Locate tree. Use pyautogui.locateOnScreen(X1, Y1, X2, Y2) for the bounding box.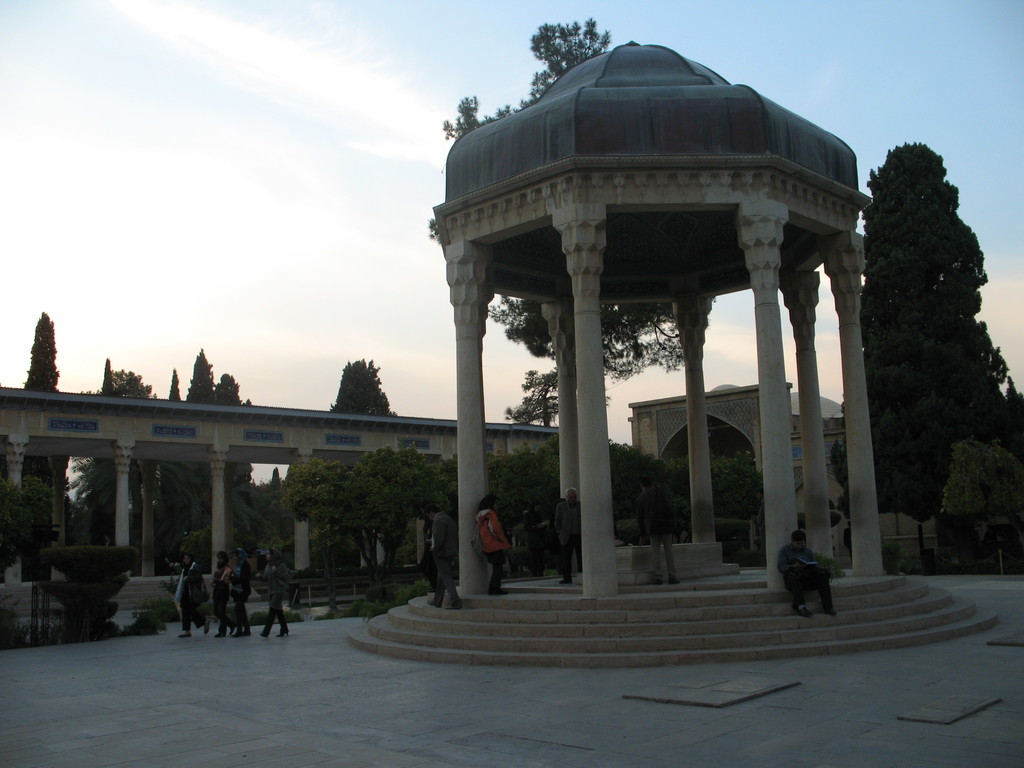
pyautogui.locateOnScreen(488, 422, 674, 589).
